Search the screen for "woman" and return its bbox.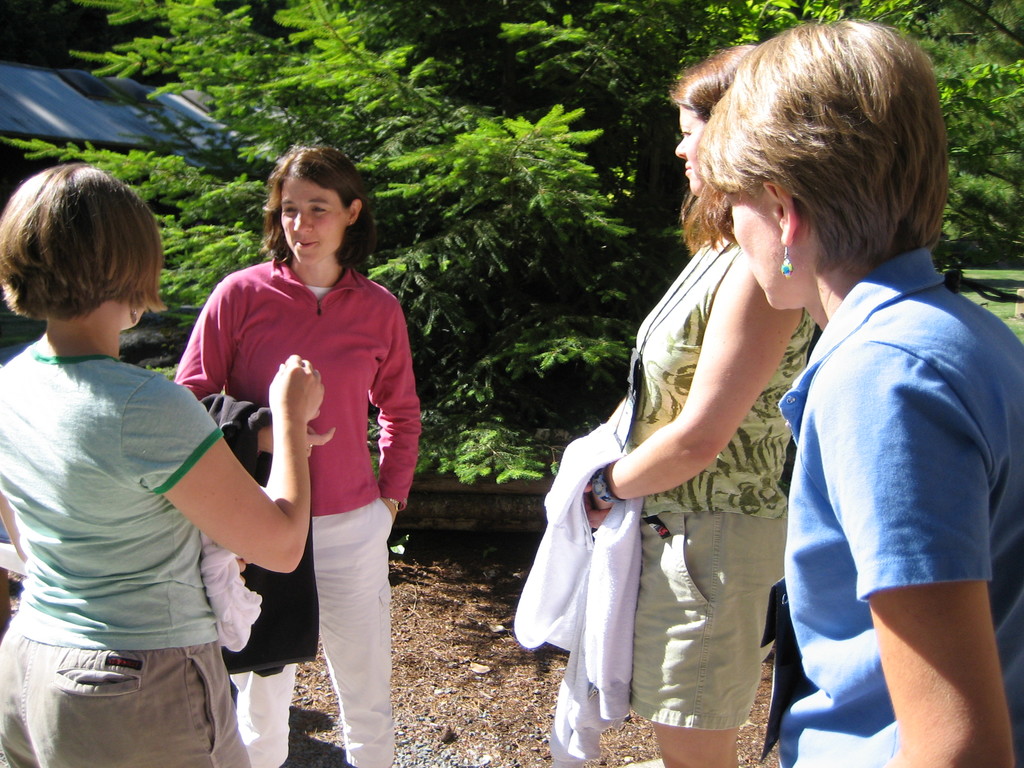
Found: (691, 20, 1023, 767).
